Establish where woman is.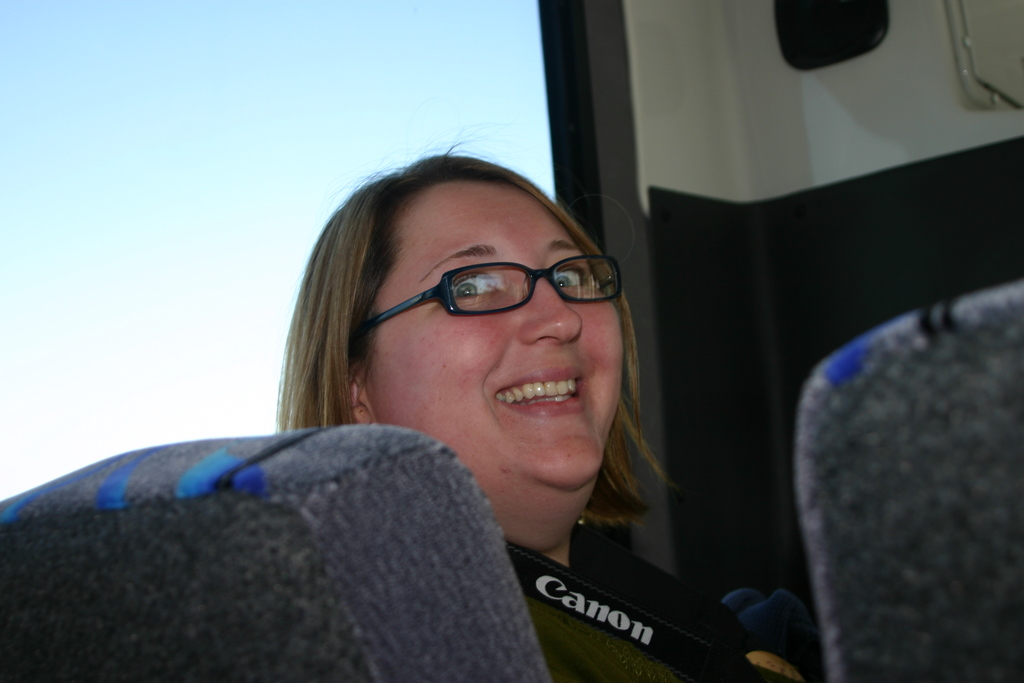
Established at [100, 128, 755, 670].
